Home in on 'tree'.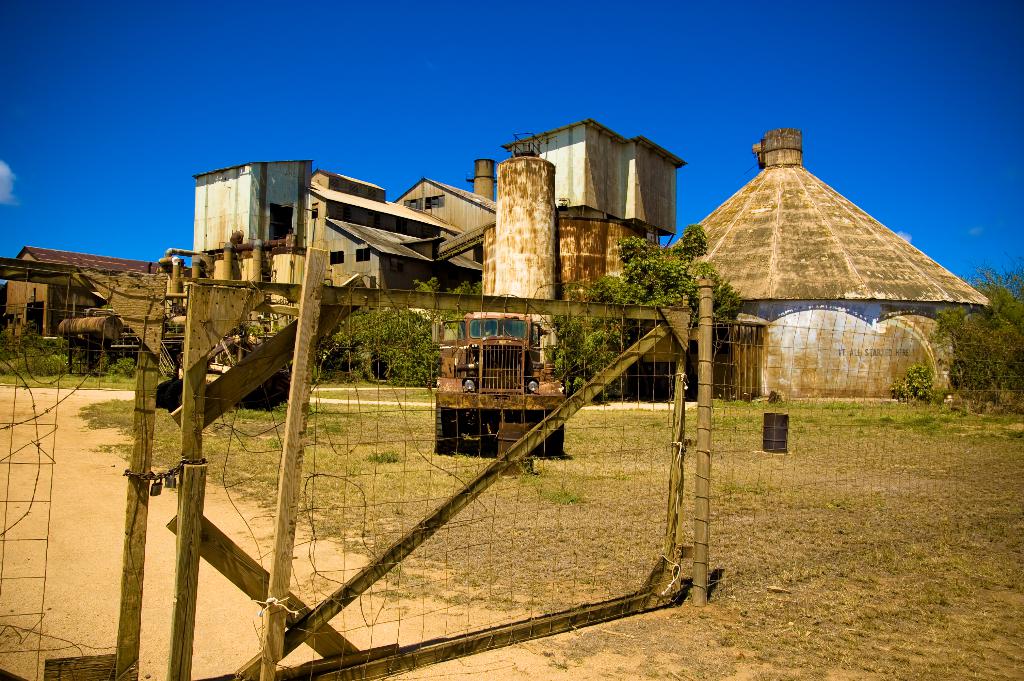
Homed in at (545,272,650,400).
